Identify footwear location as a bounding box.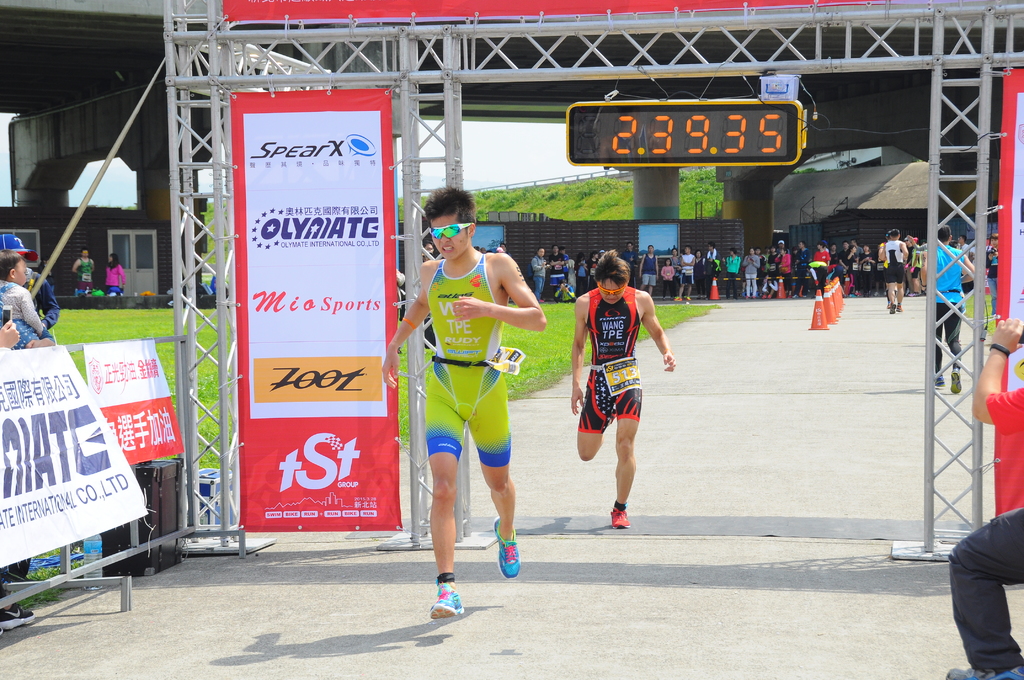
<region>491, 516, 518, 576</region>.
